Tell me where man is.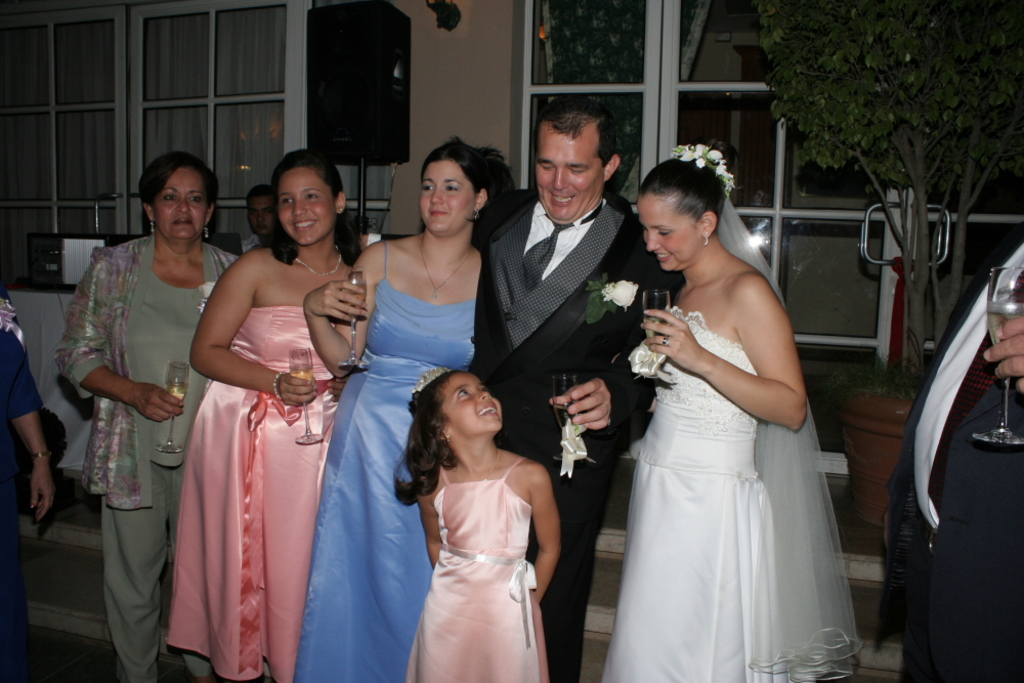
man is at rect(471, 97, 685, 682).
